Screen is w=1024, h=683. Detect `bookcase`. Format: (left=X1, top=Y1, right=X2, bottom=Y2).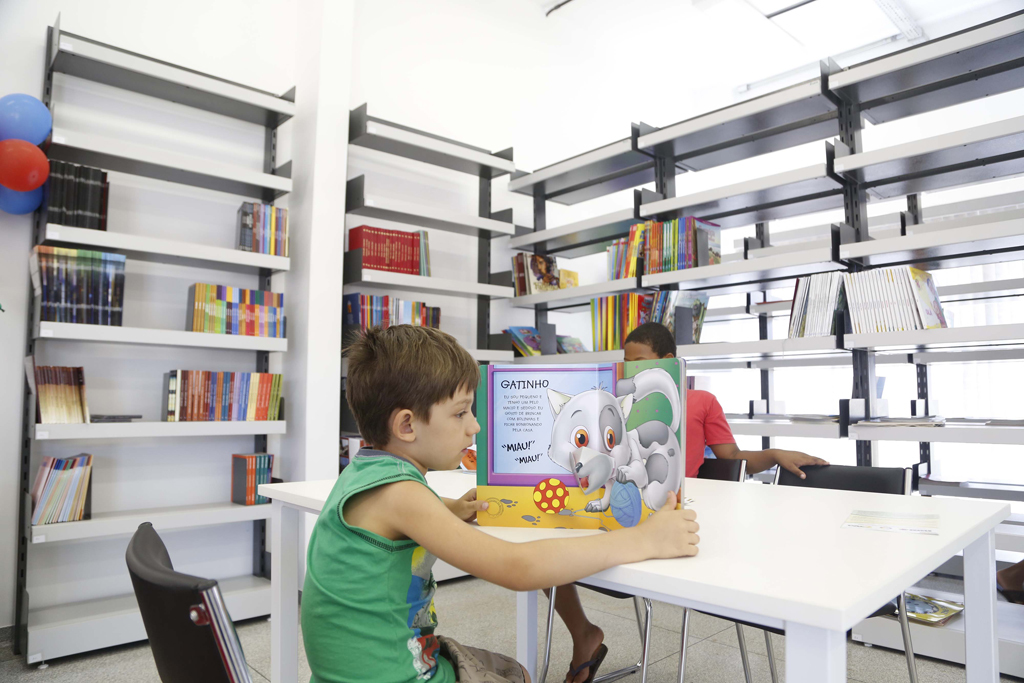
(left=628, top=50, right=880, bottom=464).
